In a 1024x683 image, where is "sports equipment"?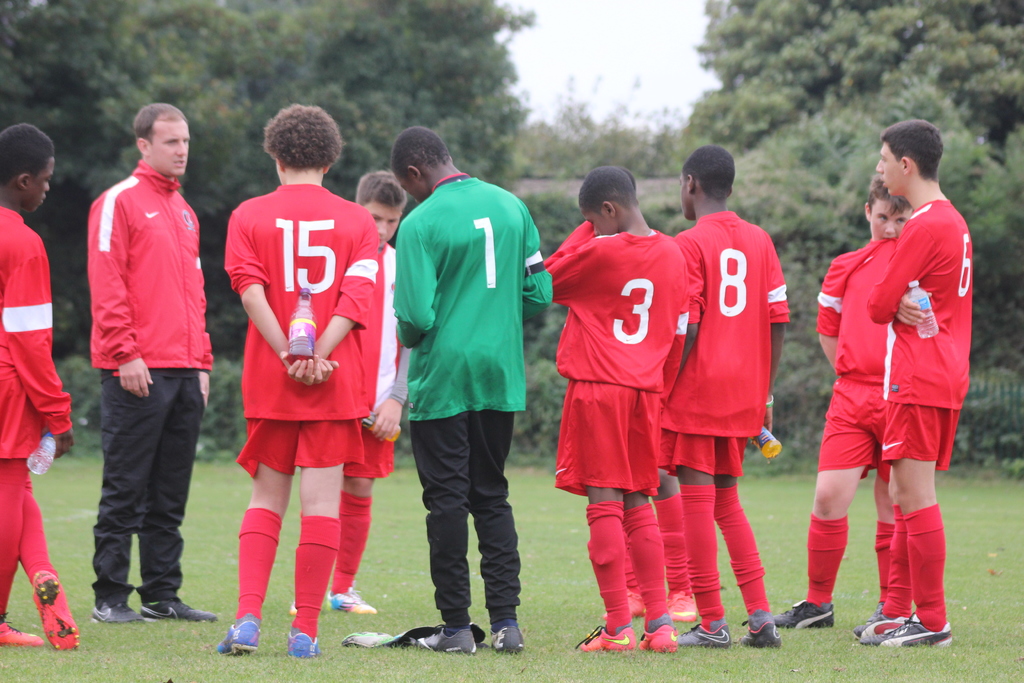
pyautogui.locateOnScreen(776, 593, 838, 630).
